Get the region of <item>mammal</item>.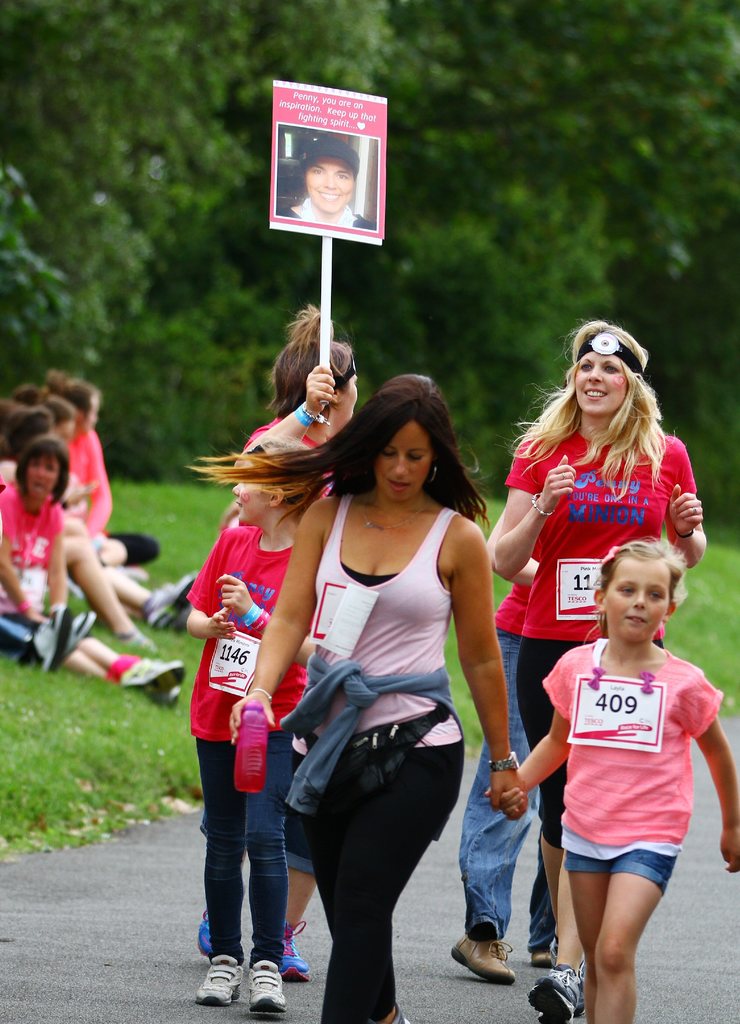
186/428/321/1005.
